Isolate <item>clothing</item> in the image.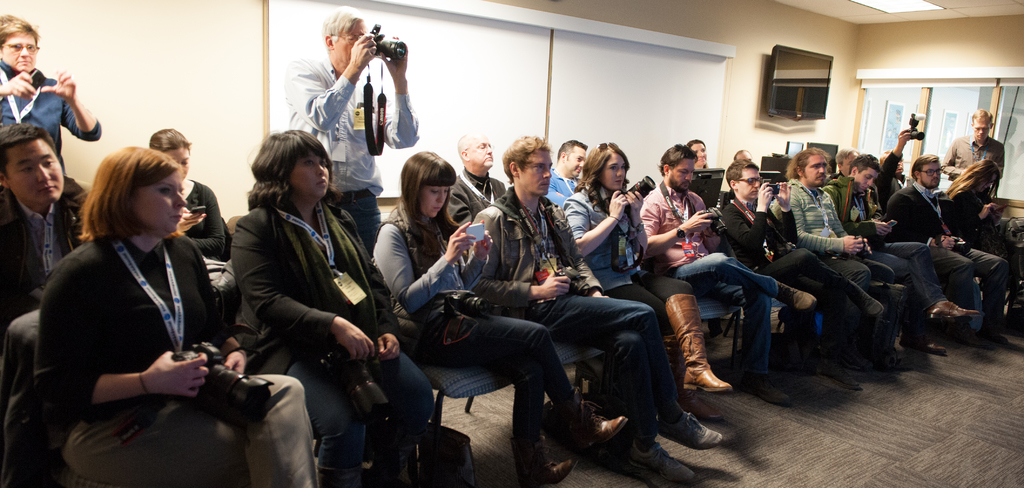
Isolated region: <bbox>563, 188, 640, 289</bbox>.
